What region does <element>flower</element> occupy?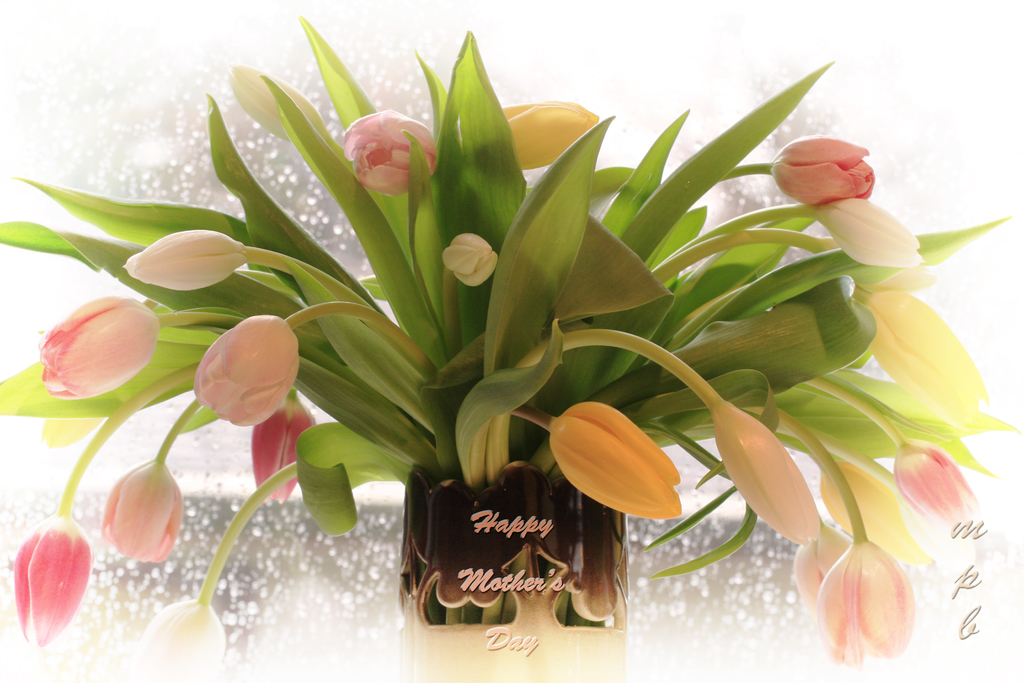
<box>712,399,822,542</box>.
